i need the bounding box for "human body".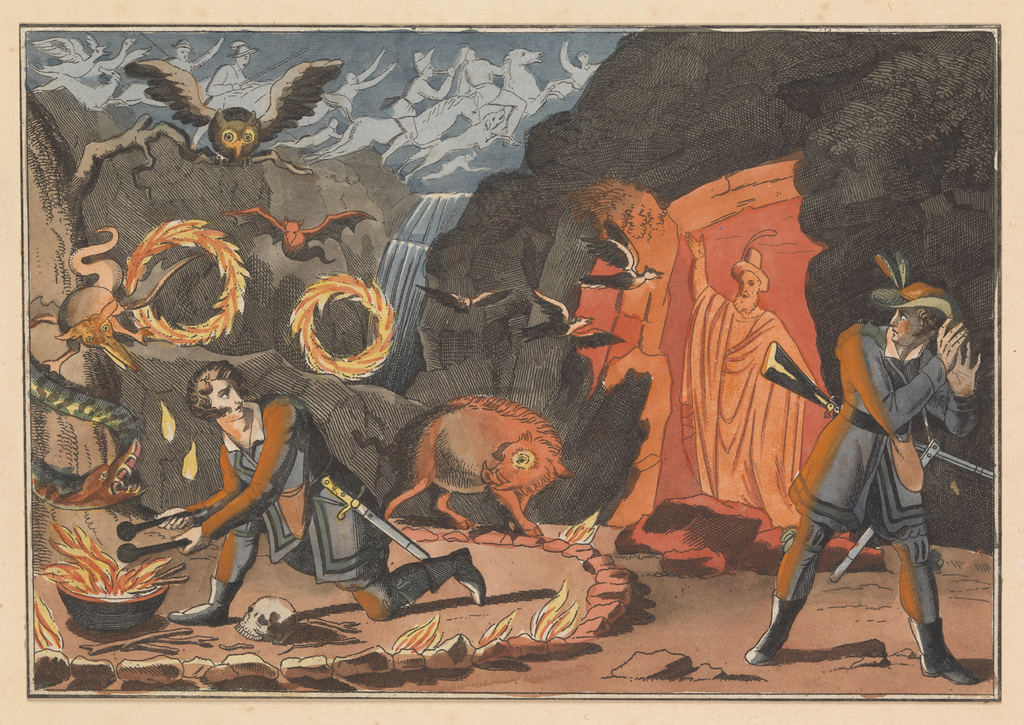
Here it is: 685, 230, 815, 525.
